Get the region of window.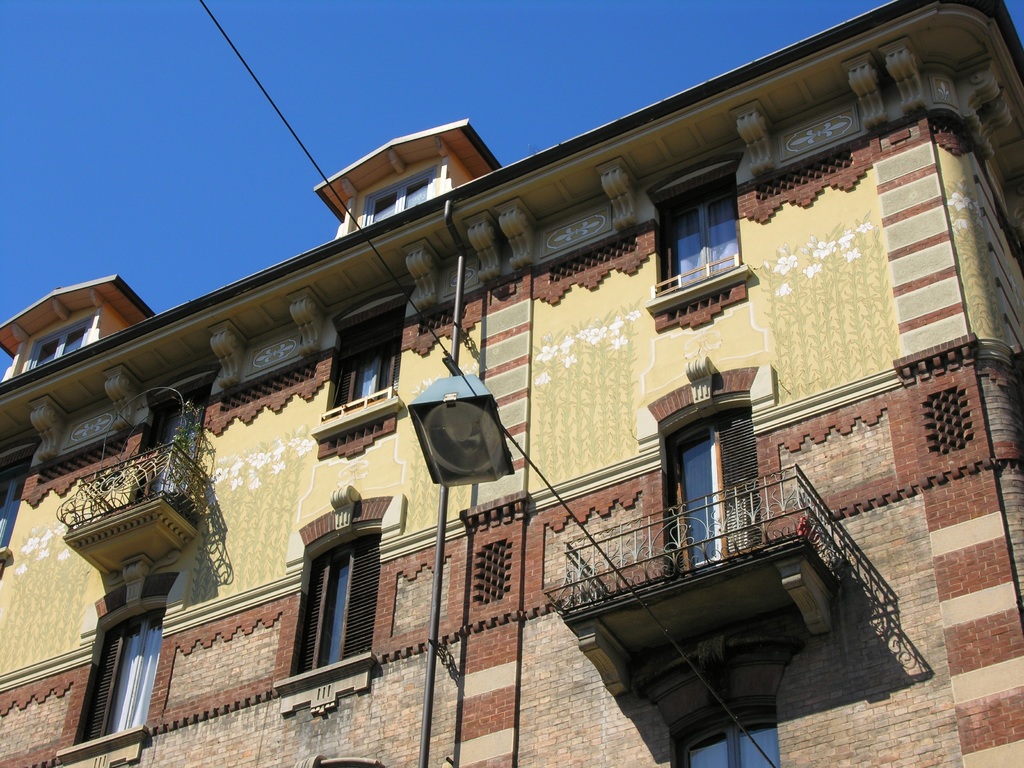
<bbox>314, 286, 424, 419</bbox>.
